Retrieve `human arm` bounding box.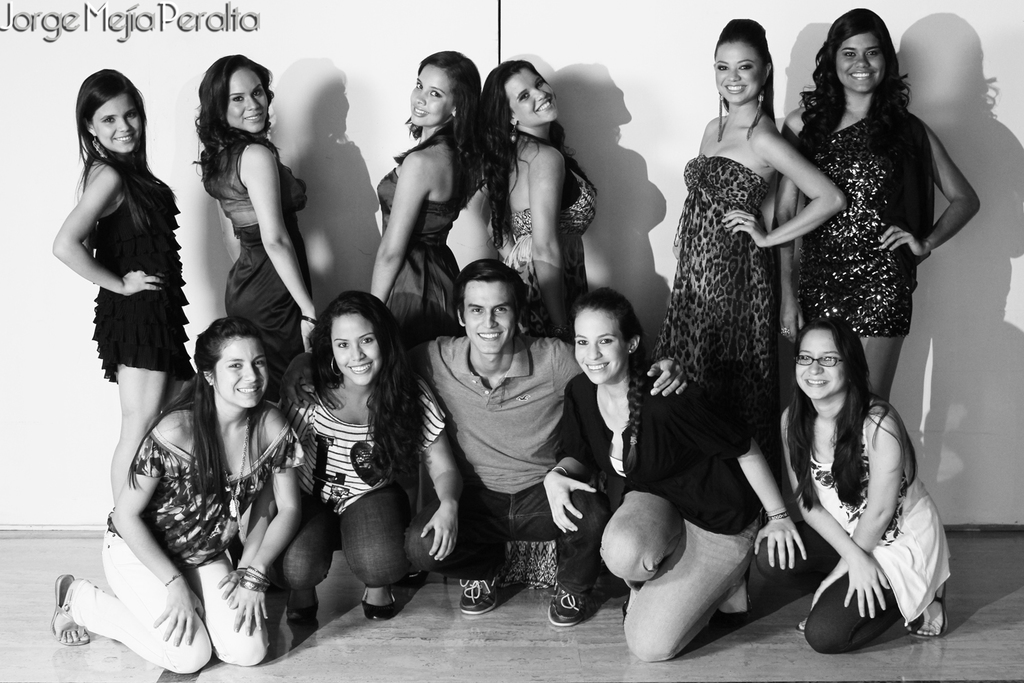
Bounding box: Rect(866, 120, 982, 262).
